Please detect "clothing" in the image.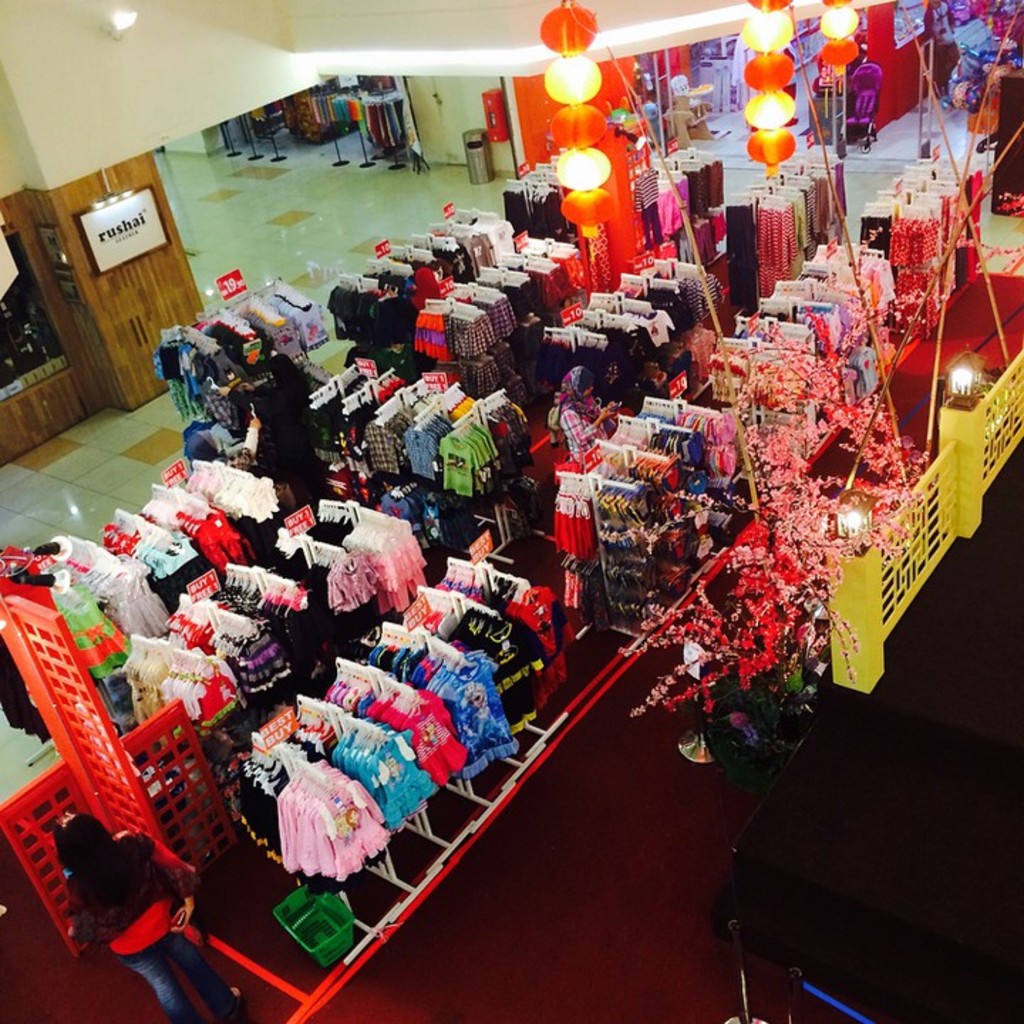
x1=58, y1=828, x2=250, y2=1020.
